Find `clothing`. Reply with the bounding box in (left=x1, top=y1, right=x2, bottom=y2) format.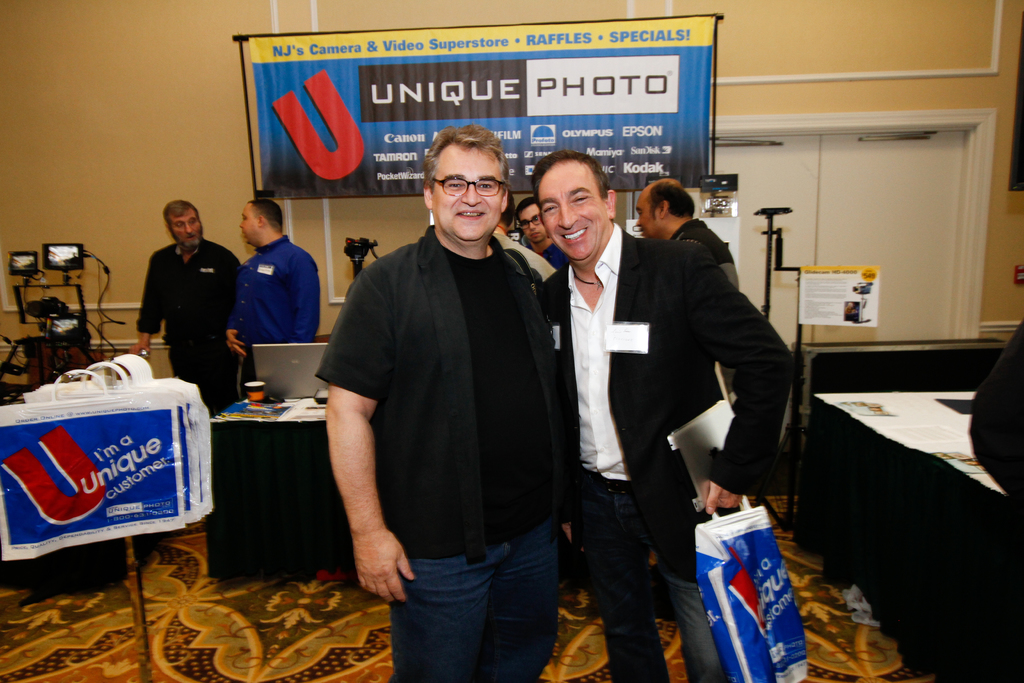
(left=316, top=146, right=572, bottom=659).
